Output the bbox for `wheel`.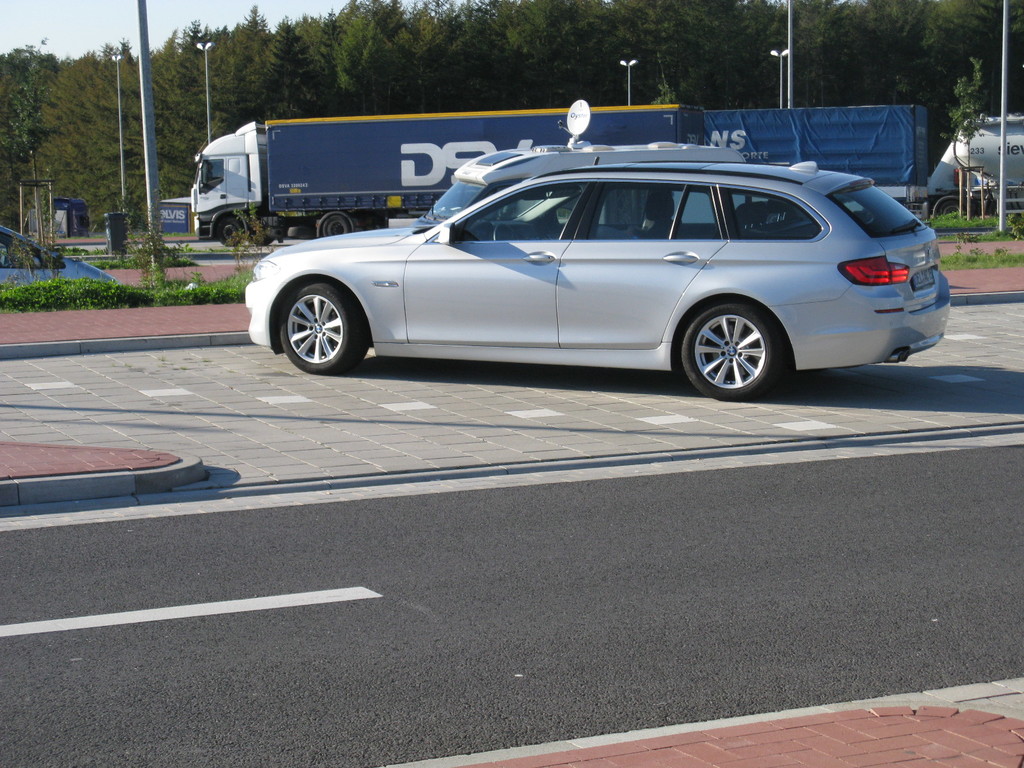
[287, 225, 312, 237].
